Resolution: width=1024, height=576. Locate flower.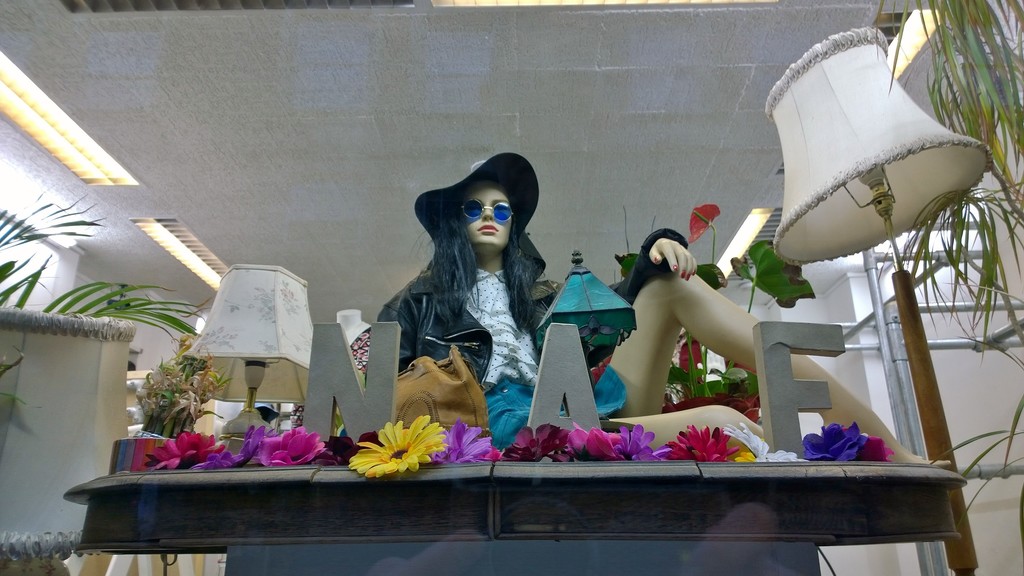
box(723, 419, 798, 466).
